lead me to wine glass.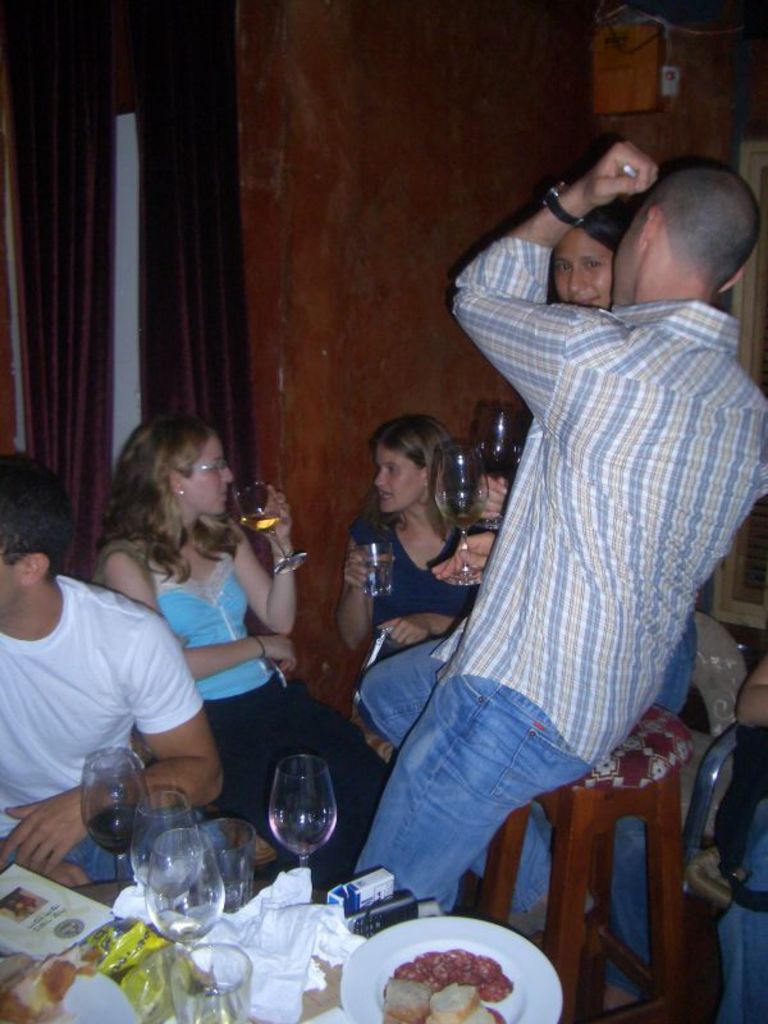
Lead to bbox(127, 790, 193, 884).
